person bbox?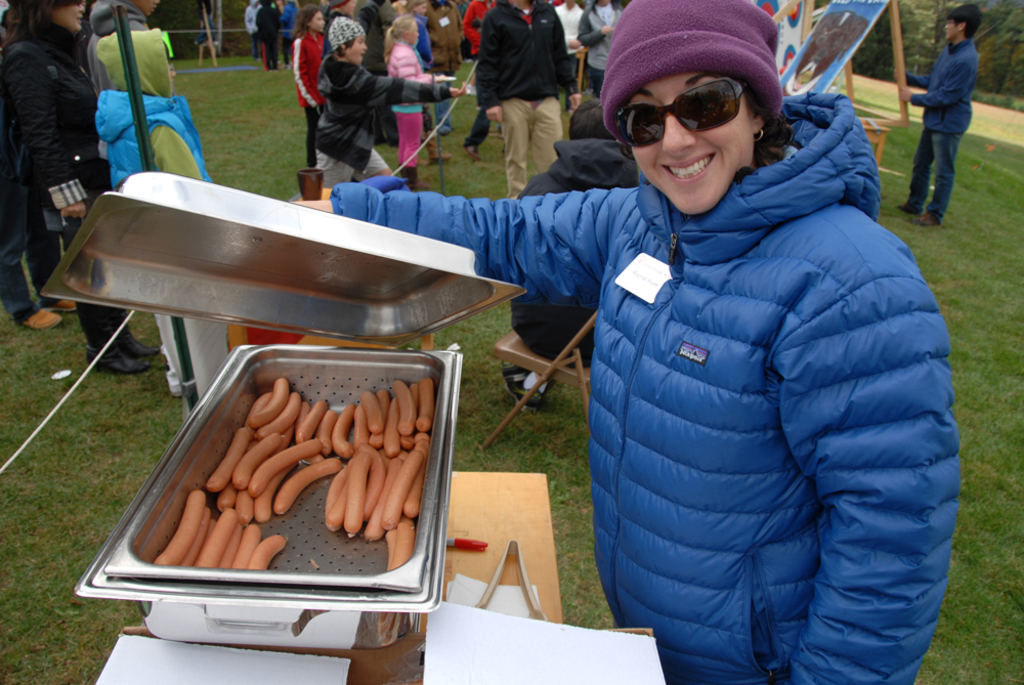
bbox(293, 0, 961, 684)
